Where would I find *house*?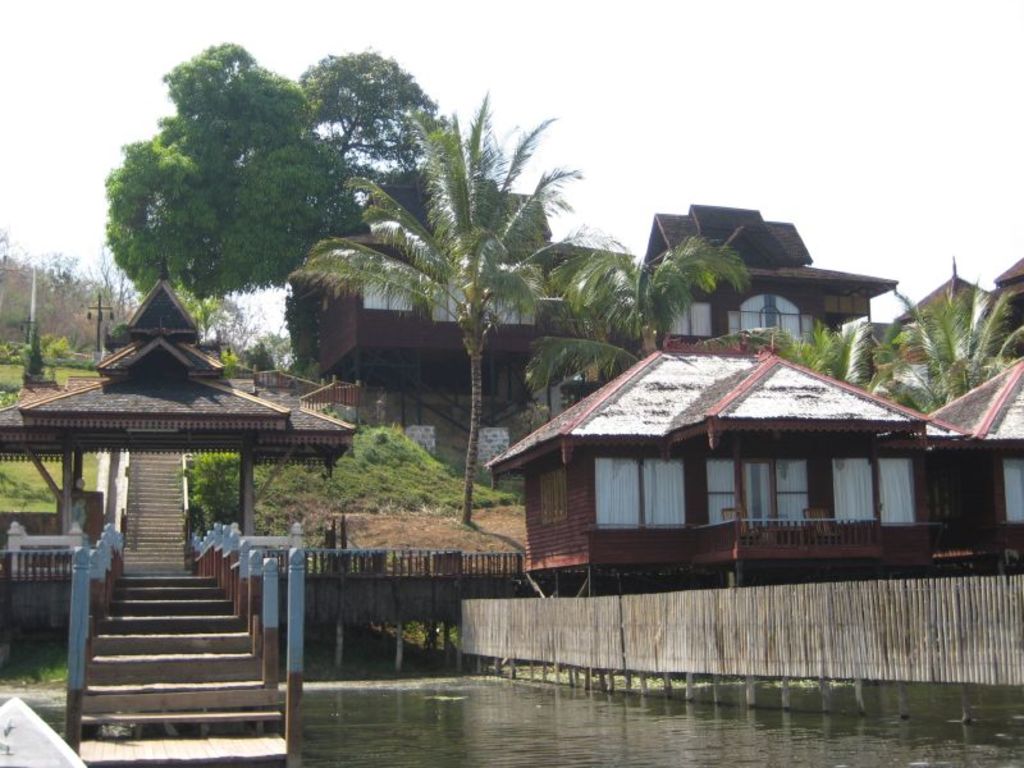
At (left=508, top=355, right=1023, bottom=589).
